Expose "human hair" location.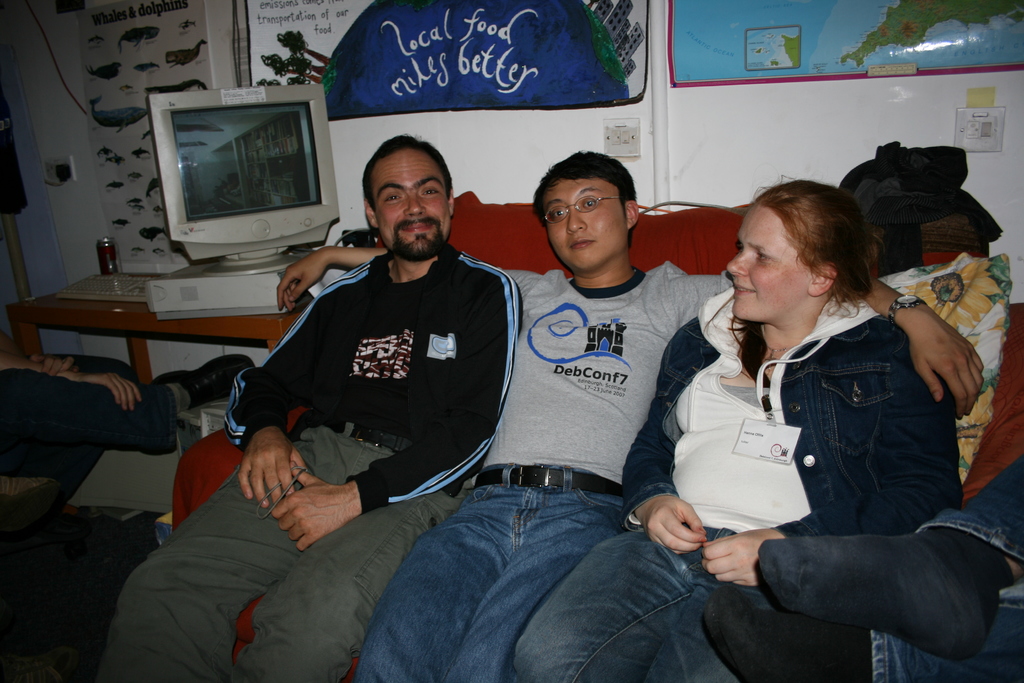
Exposed at 531:151:637:246.
